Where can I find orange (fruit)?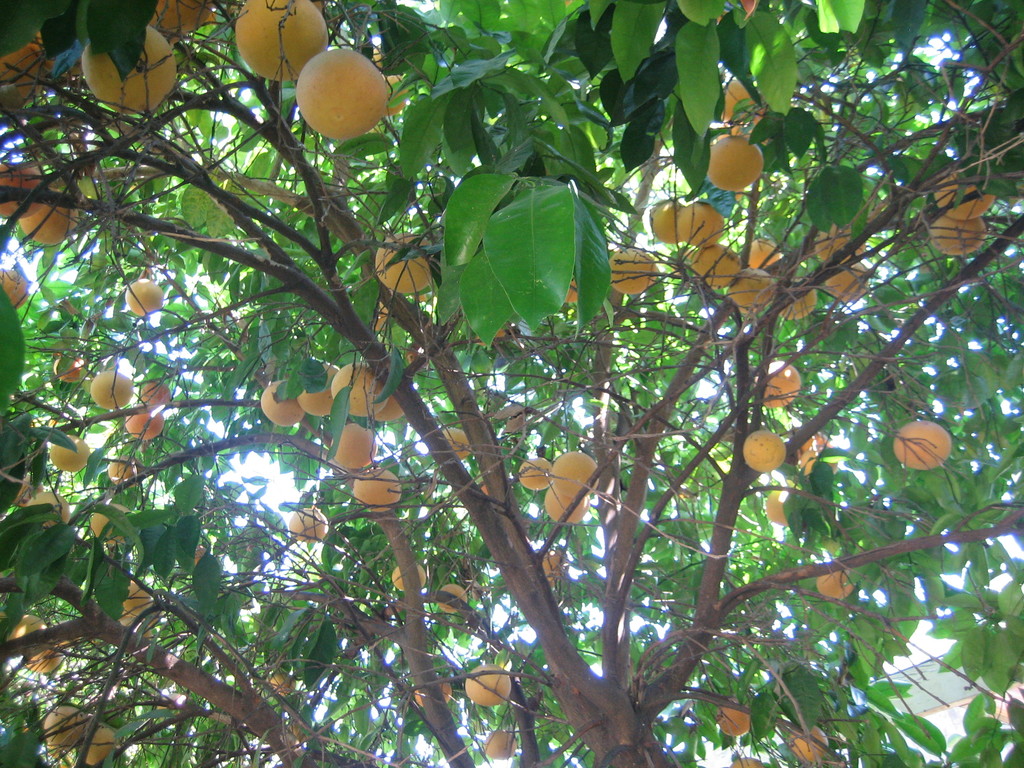
You can find it at pyautogui.locateOnScreen(0, 159, 33, 219).
